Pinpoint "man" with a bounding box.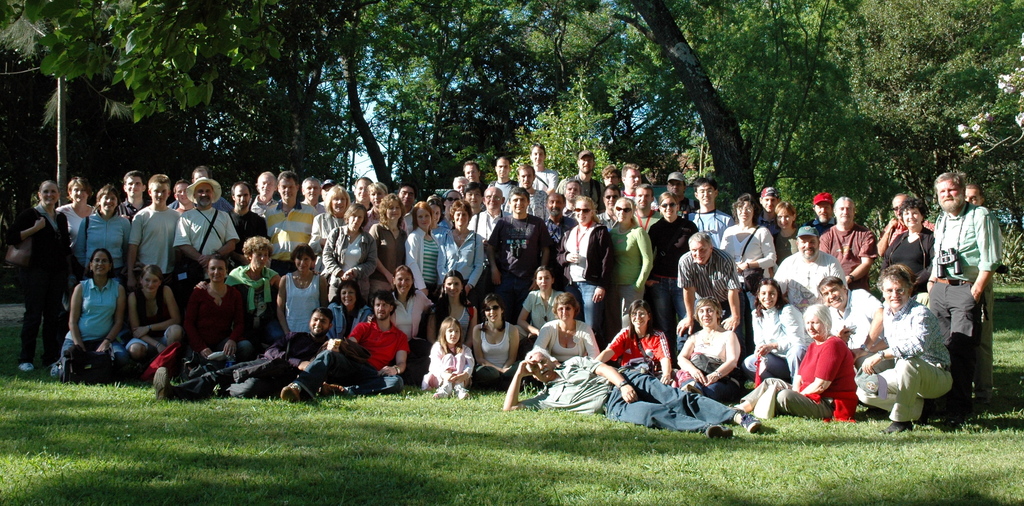
select_region(558, 184, 586, 263).
